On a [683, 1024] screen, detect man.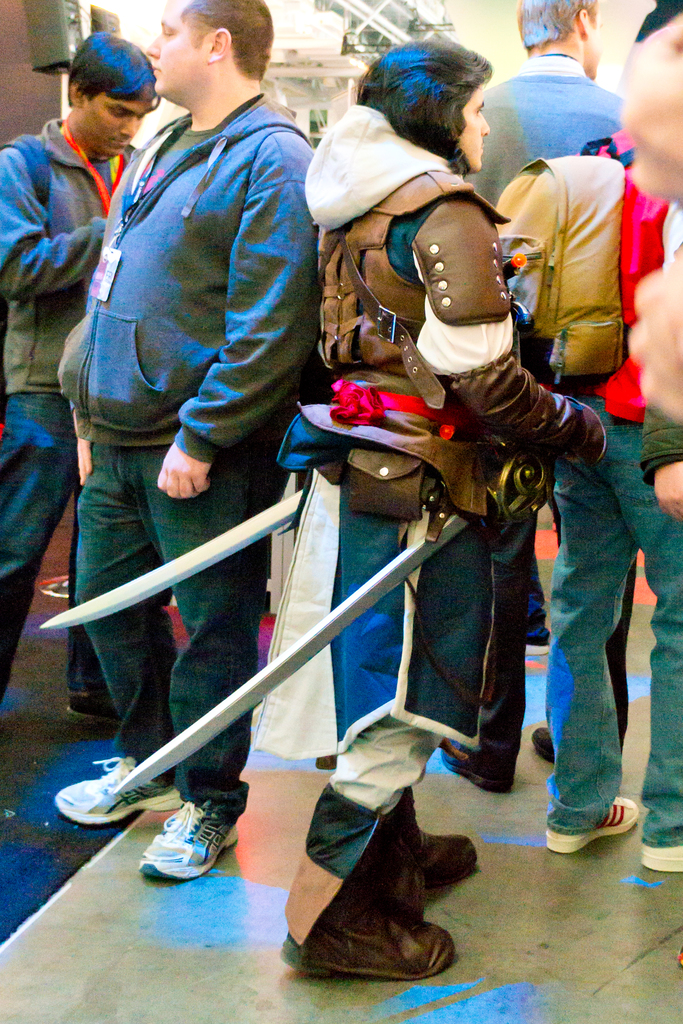
left=0, top=31, right=165, bottom=722.
